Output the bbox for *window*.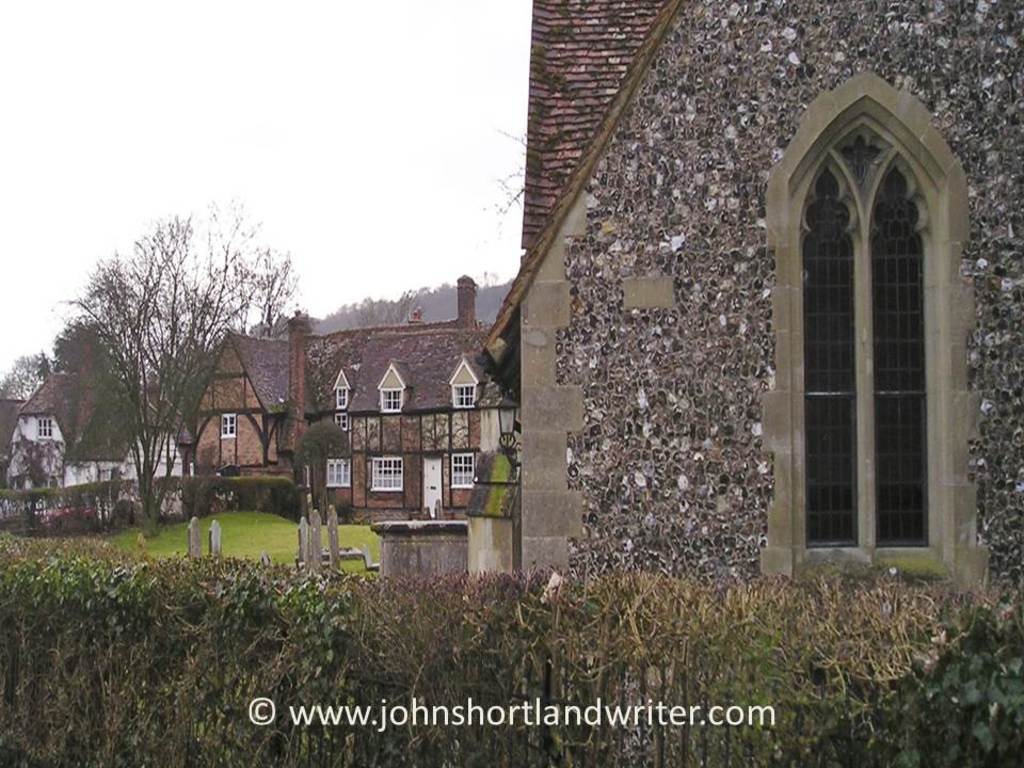
219/409/238/442.
